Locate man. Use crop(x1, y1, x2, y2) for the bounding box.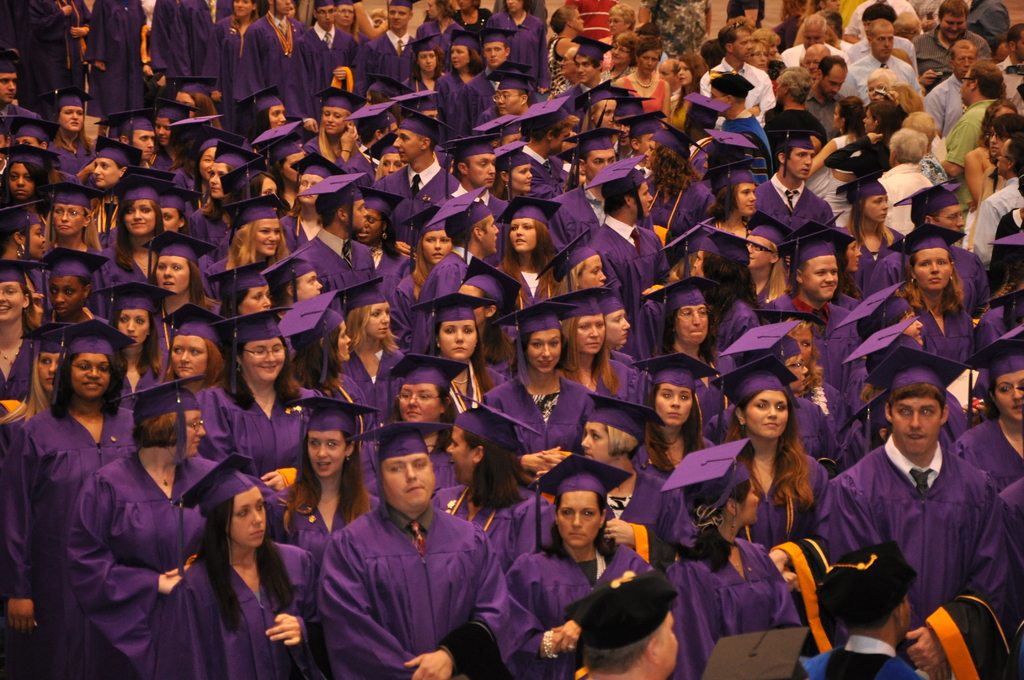
crop(873, 127, 936, 234).
